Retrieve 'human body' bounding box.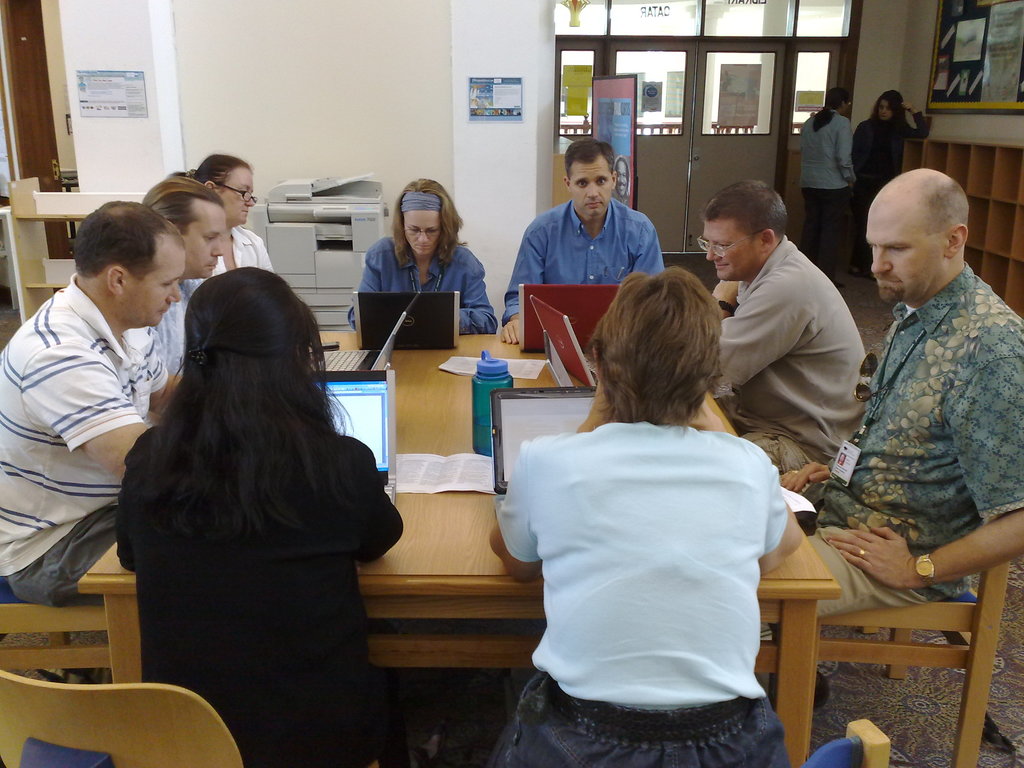
Bounding box: <bbox>856, 88, 924, 180</bbox>.
